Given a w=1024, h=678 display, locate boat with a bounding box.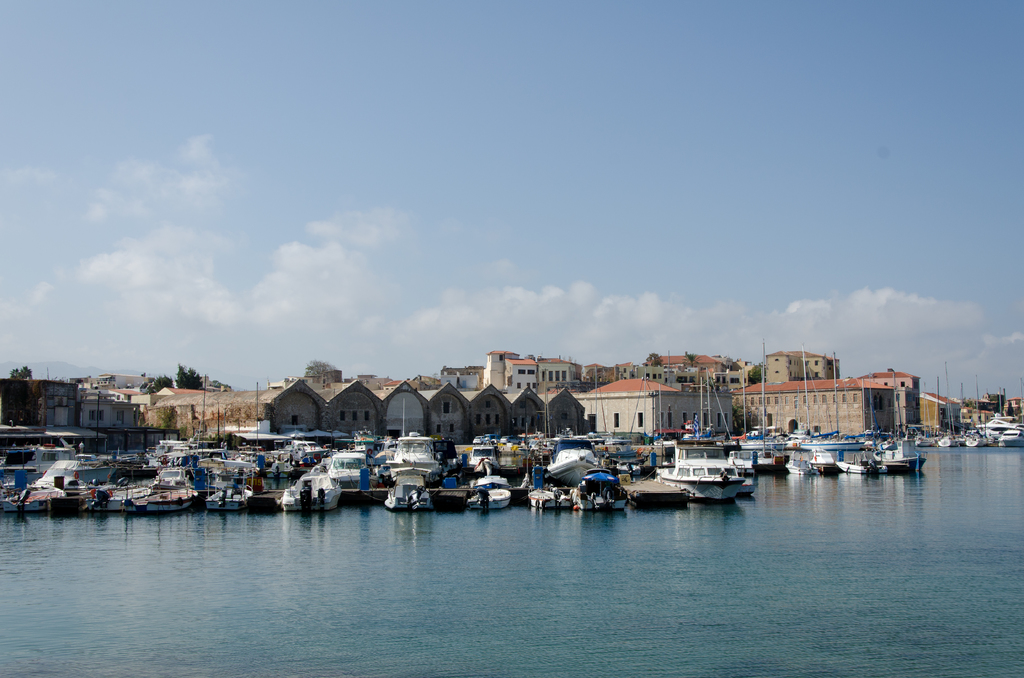
Located: l=531, t=368, r=585, b=481.
